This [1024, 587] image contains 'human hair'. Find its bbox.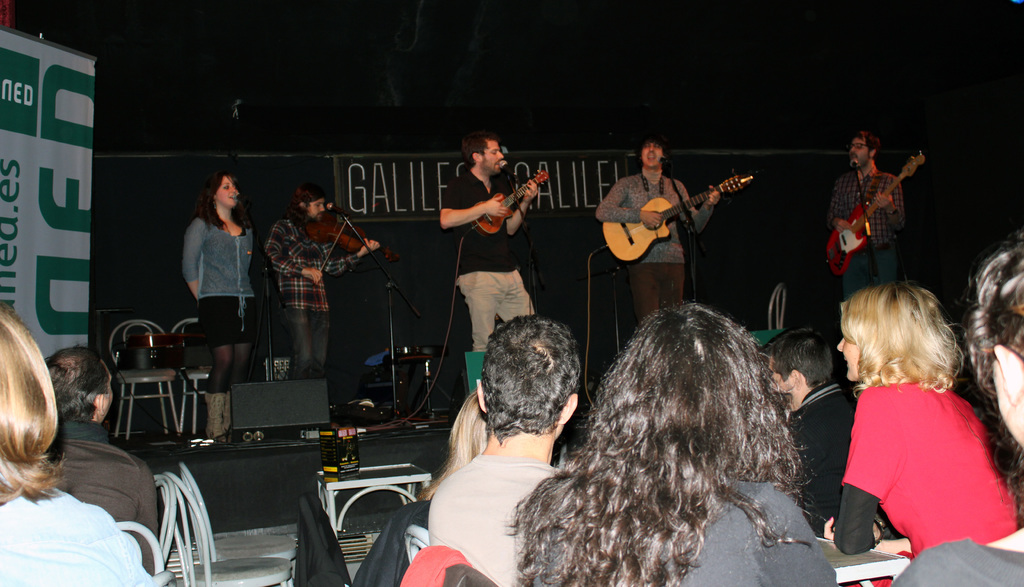
421/397/488/496.
